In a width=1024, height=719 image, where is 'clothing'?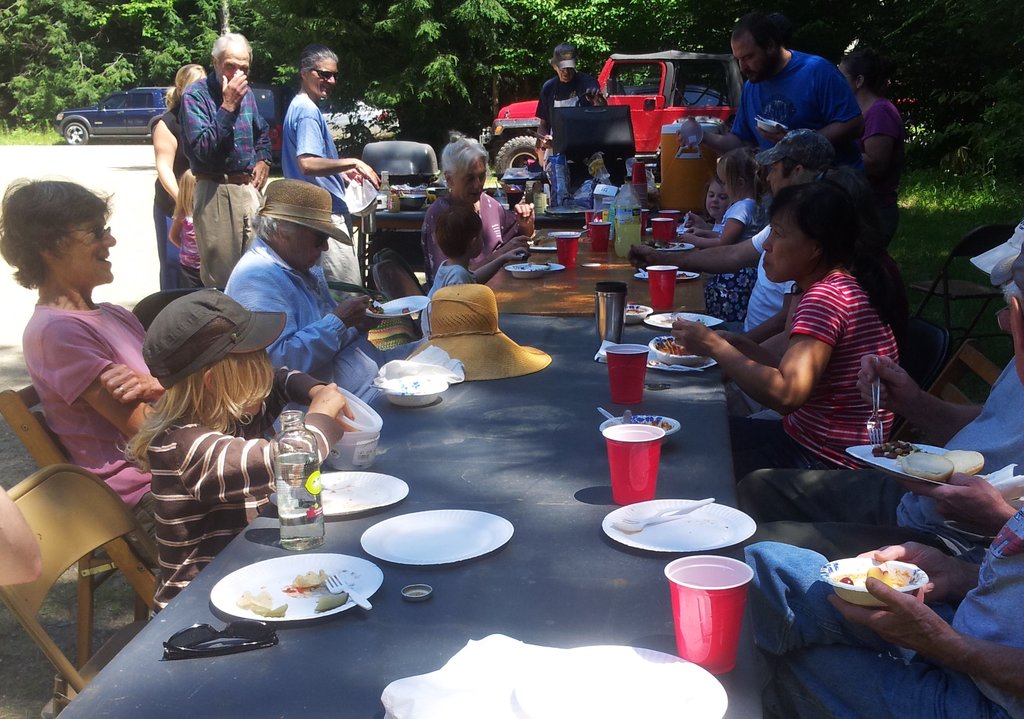
(left=20, top=304, right=155, bottom=564).
